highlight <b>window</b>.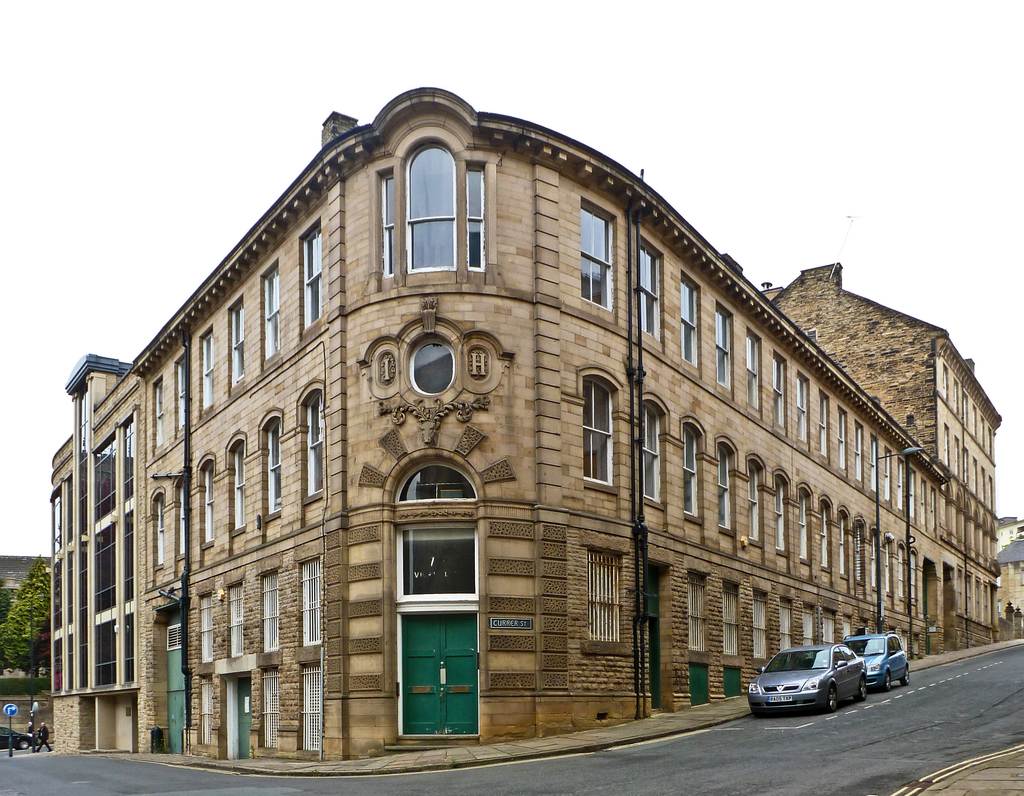
Highlighted region: bbox(714, 299, 733, 399).
